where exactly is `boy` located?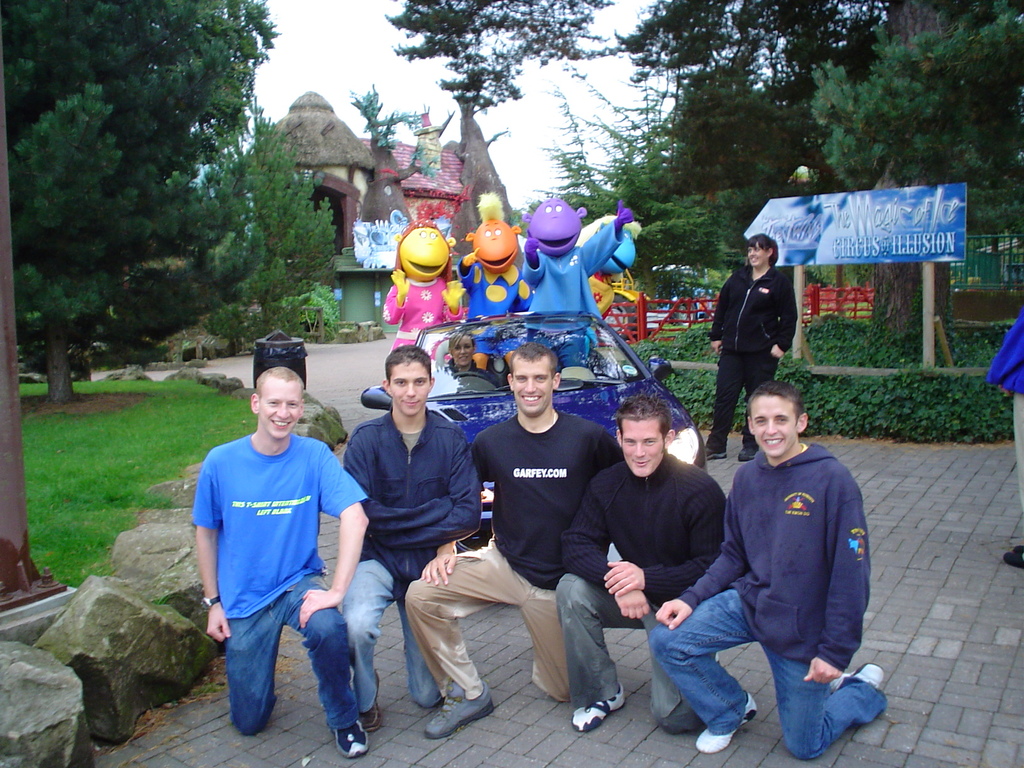
Its bounding box is box=[678, 351, 888, 744].
